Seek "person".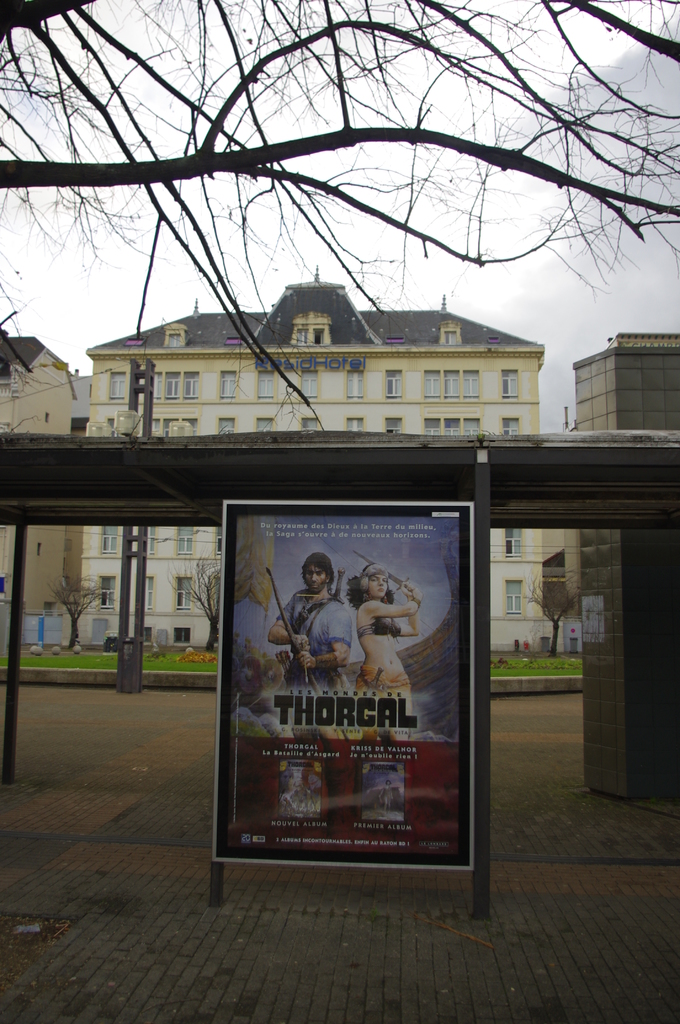
x1=345 y1=562 x2=424 y2=714.
